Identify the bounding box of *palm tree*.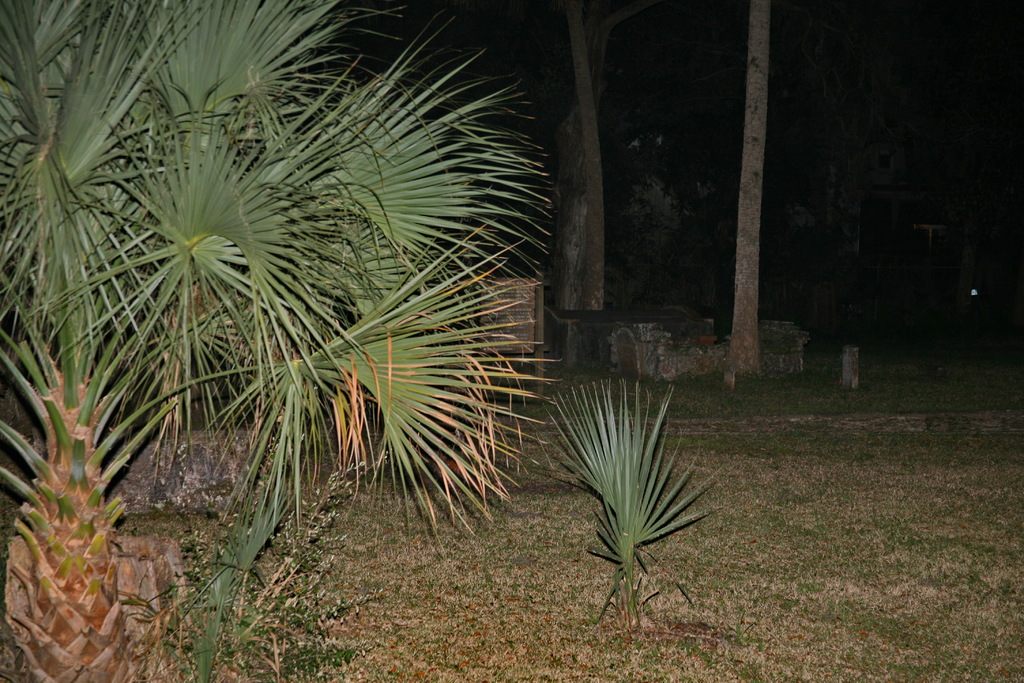
<region>559, 391, 707, 604</region>.
